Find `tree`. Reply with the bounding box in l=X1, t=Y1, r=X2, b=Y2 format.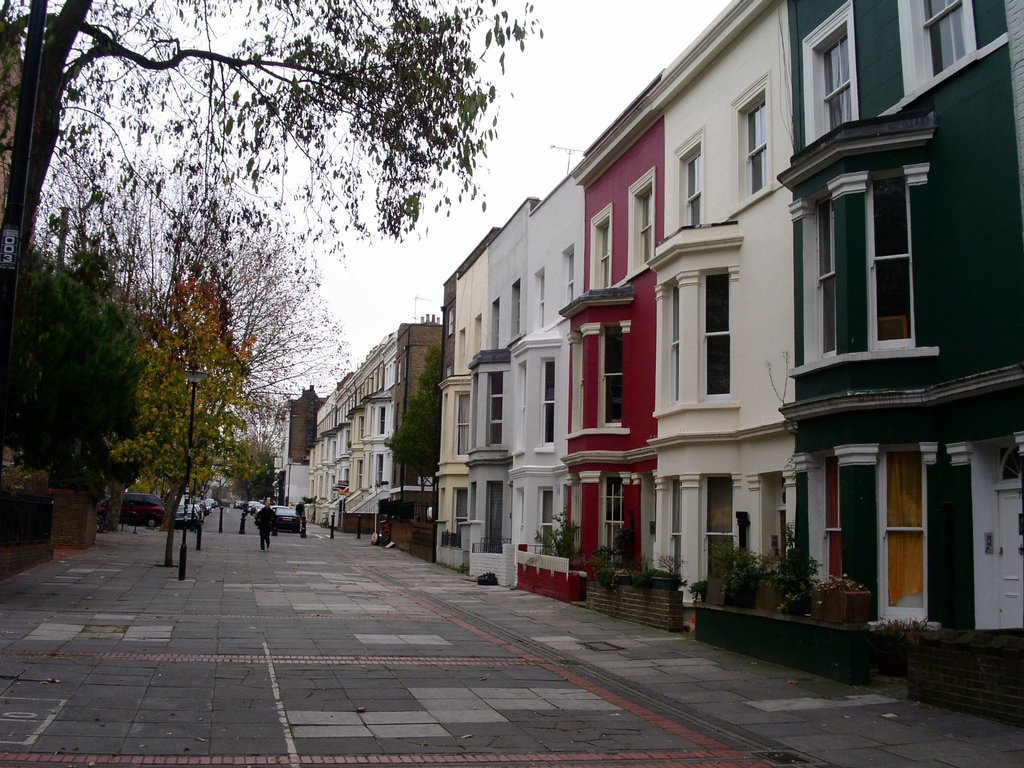
l=109, t=302, r=274, b=575.
